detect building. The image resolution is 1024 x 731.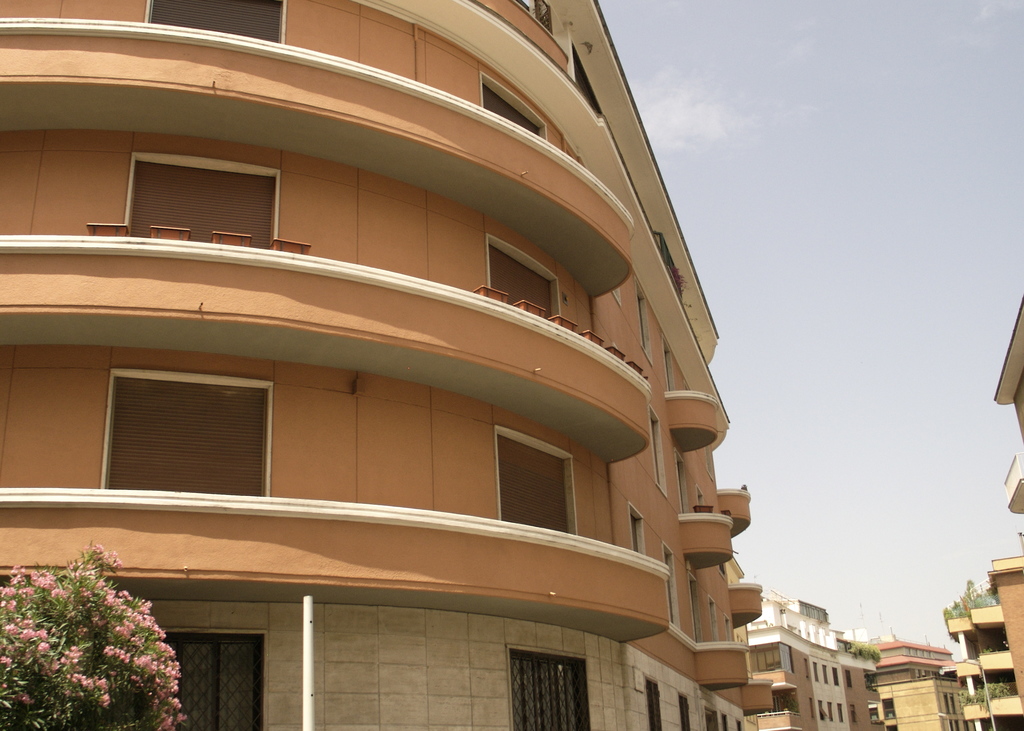
rect(0, 0, 762, 730).
